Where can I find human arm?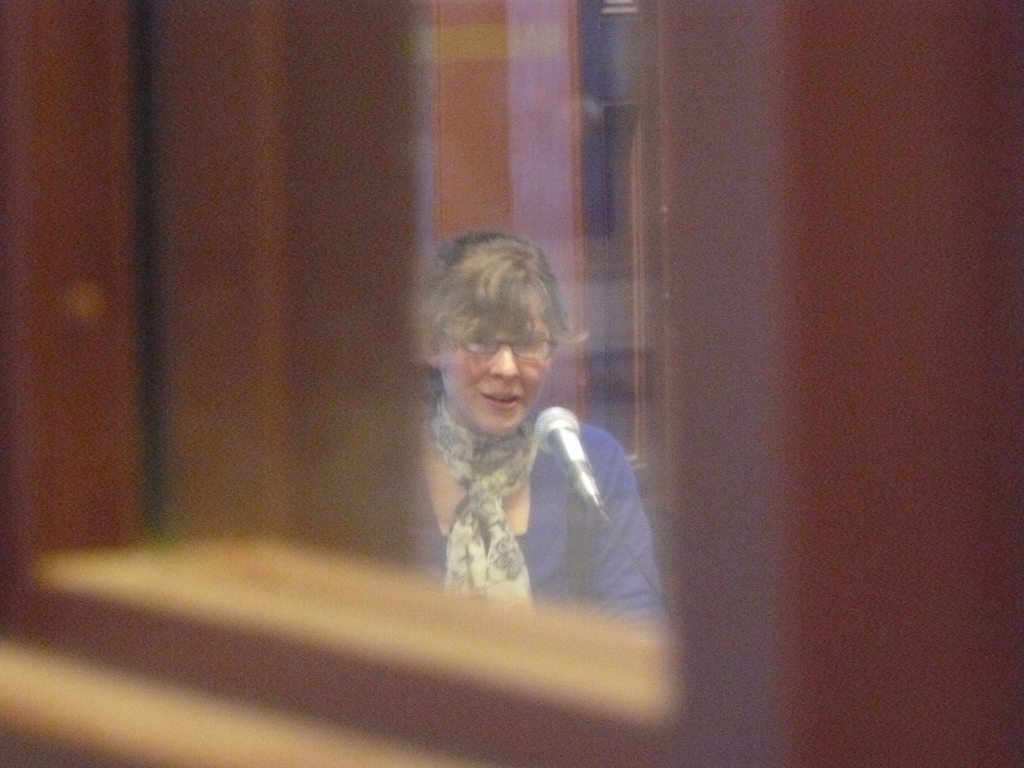
You can find it at 590:445:658:630.
